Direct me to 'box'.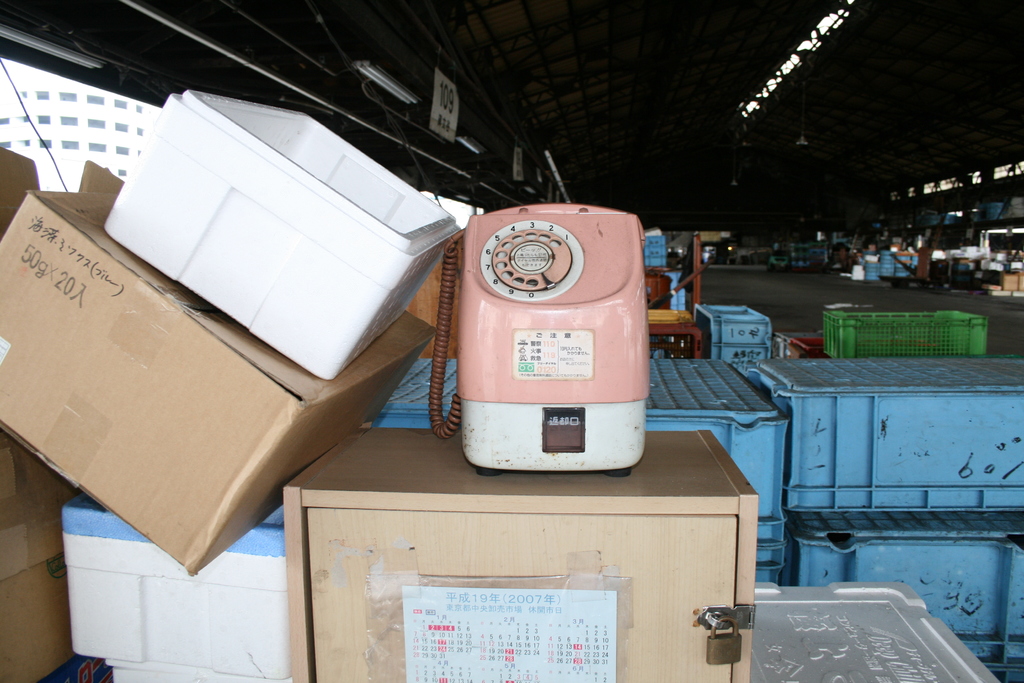
Direction: region(758, 361, 1023, 513).
